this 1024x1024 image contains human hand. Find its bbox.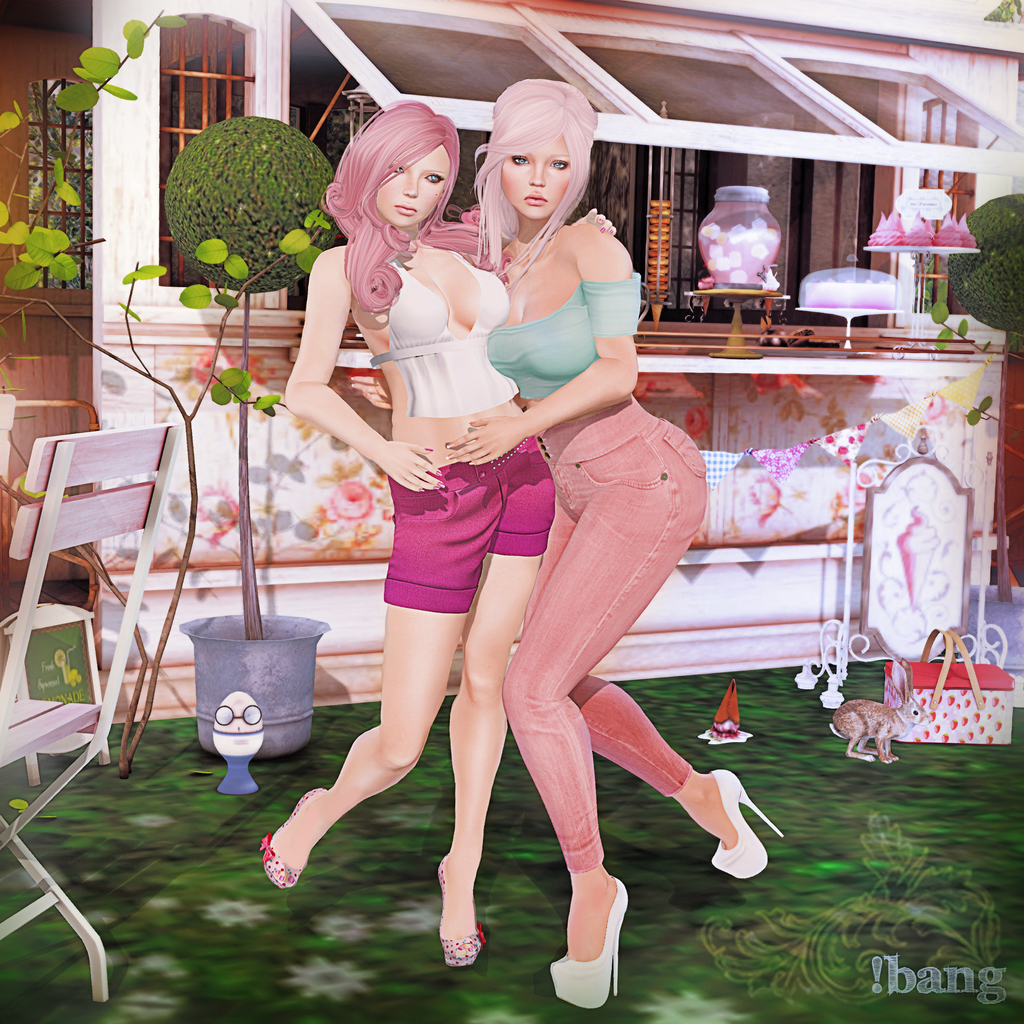
<box>349,375,392,410</box>.
